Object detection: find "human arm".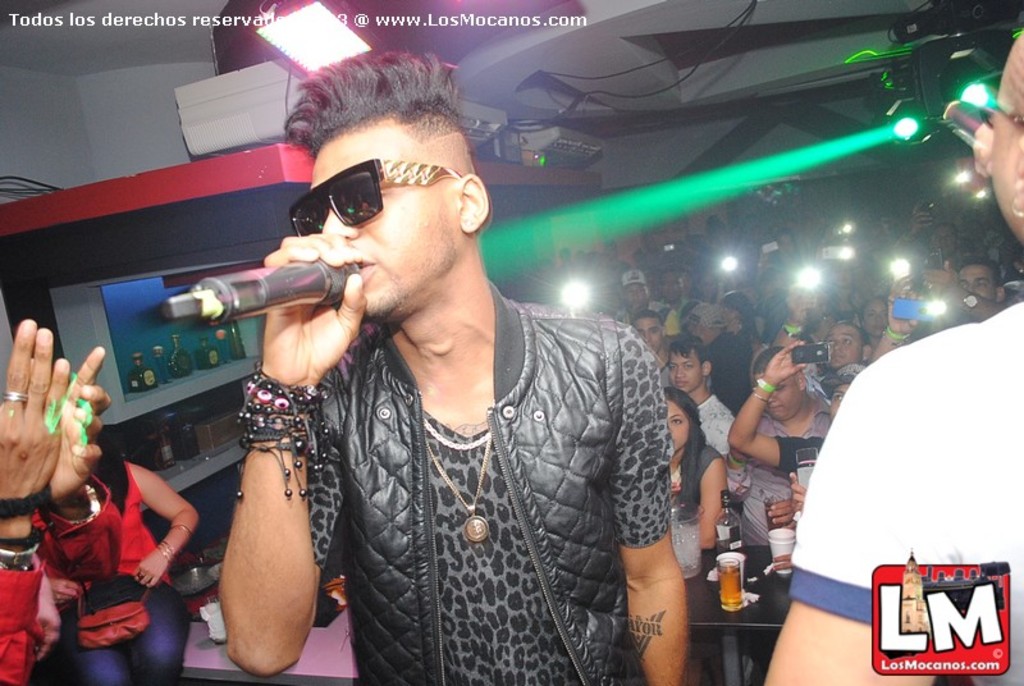
739/370/806/497.
